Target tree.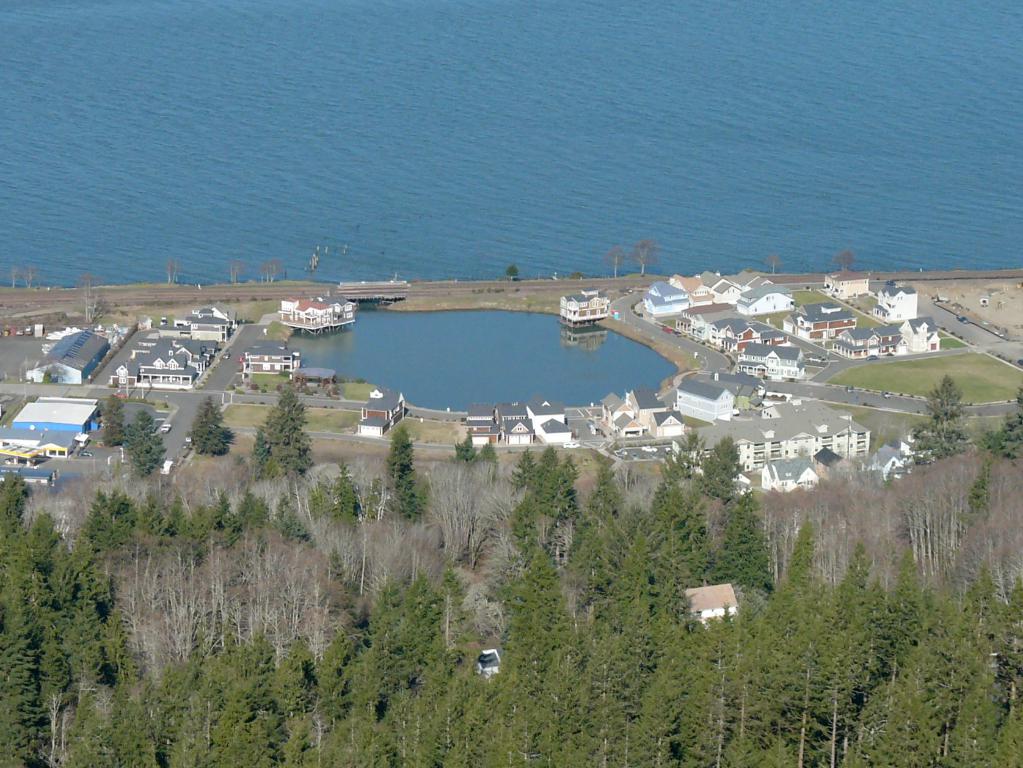
Target region: l=447, t=429, r=478, b=463.
